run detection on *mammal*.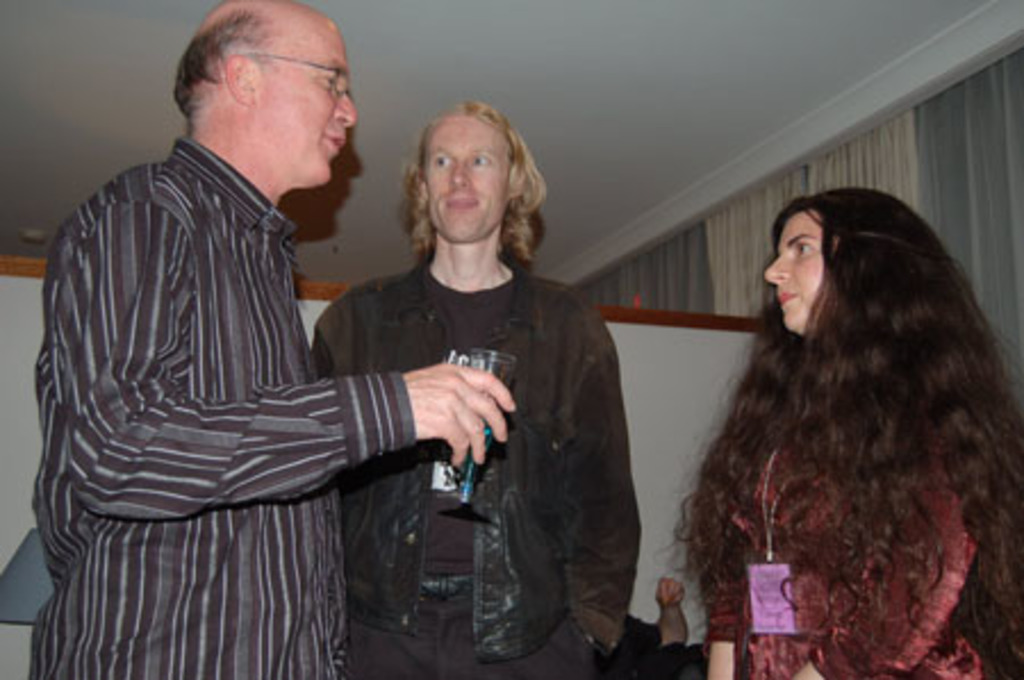
Result: [667, 189, 1022, 678].
